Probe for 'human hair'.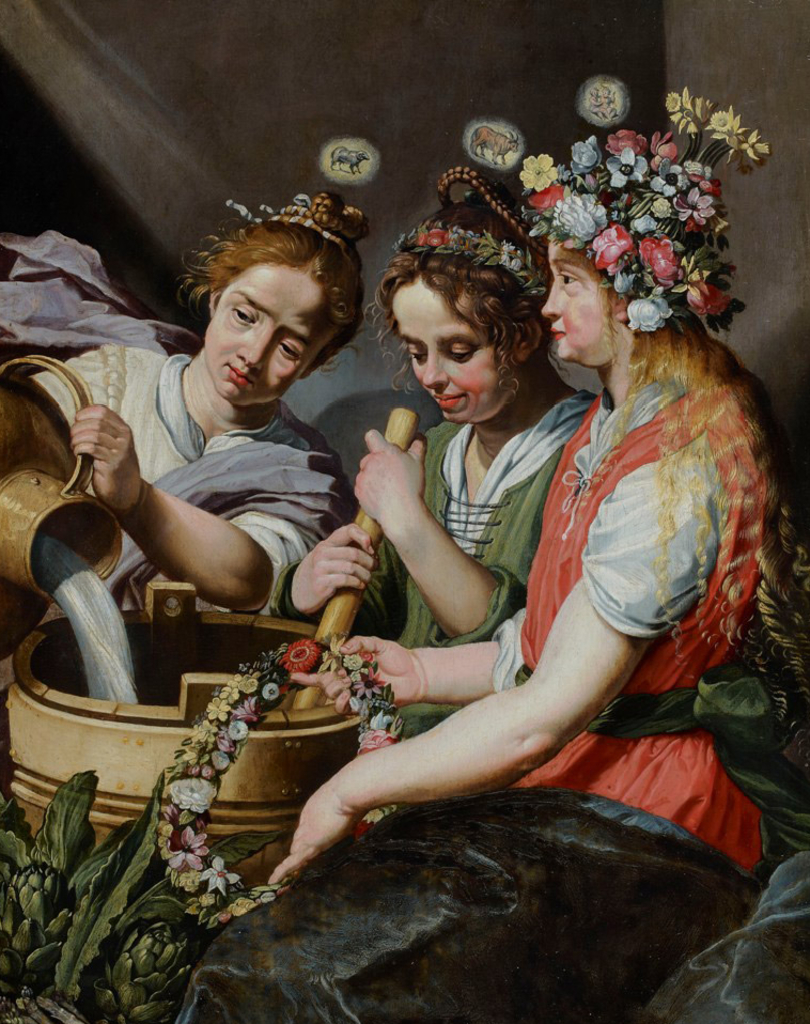
Probe result: crop(363, 172, 551, 421).
